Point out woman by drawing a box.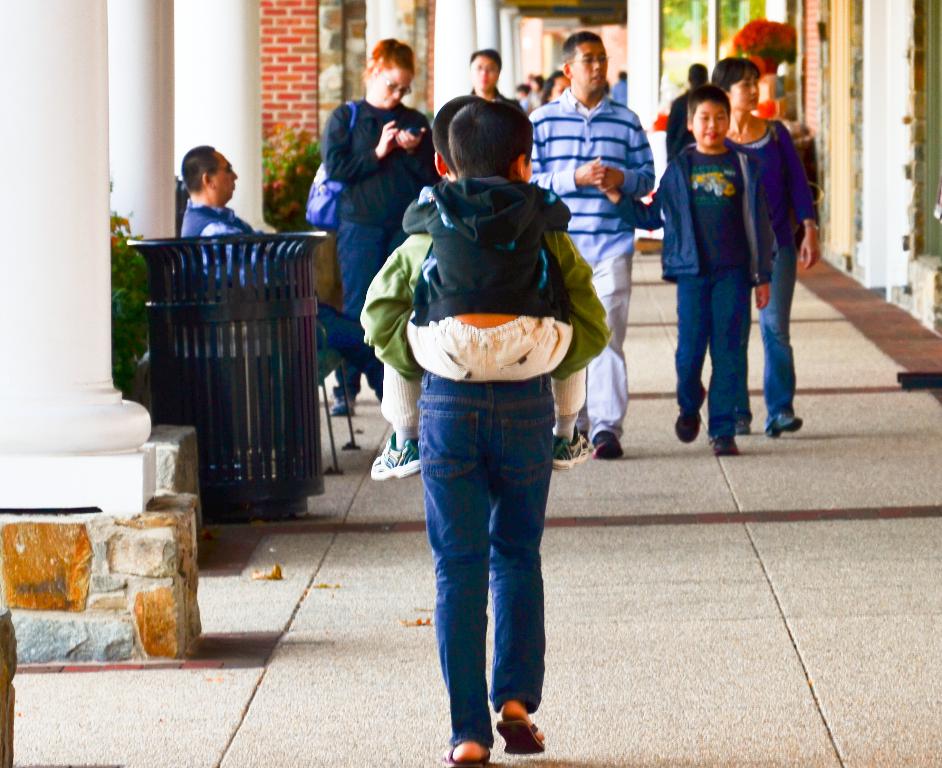
711 57 824 449.
